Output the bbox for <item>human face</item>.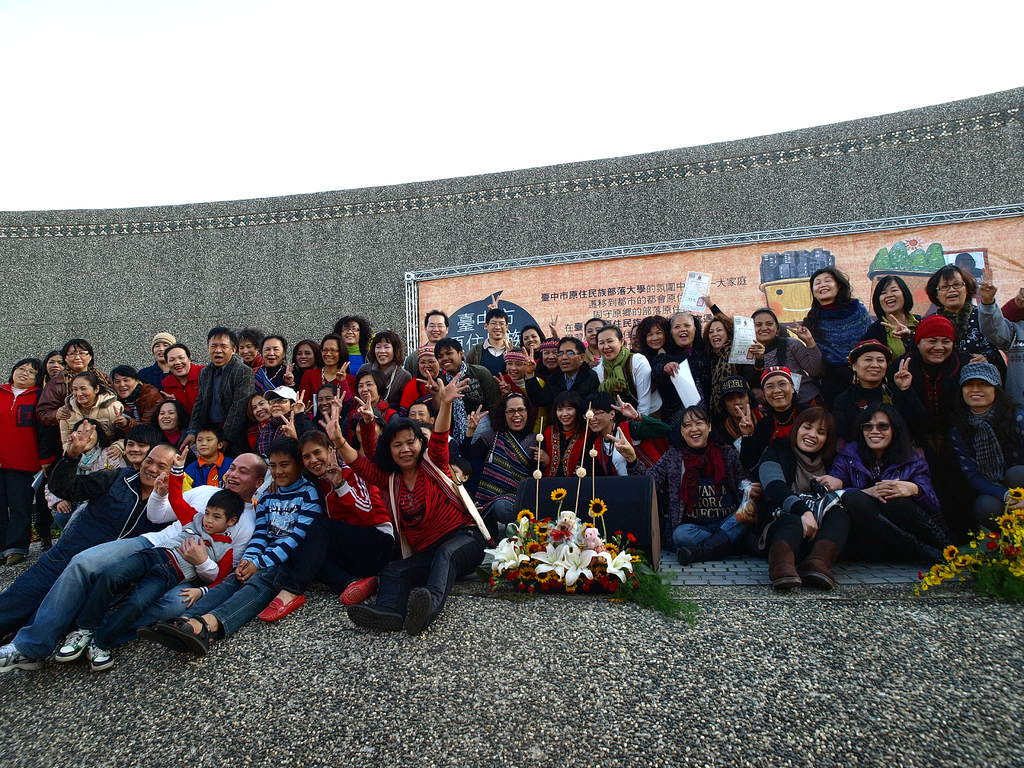
{"x1": 811, "y1": 269, "x2": 840, "y2": 303}.
